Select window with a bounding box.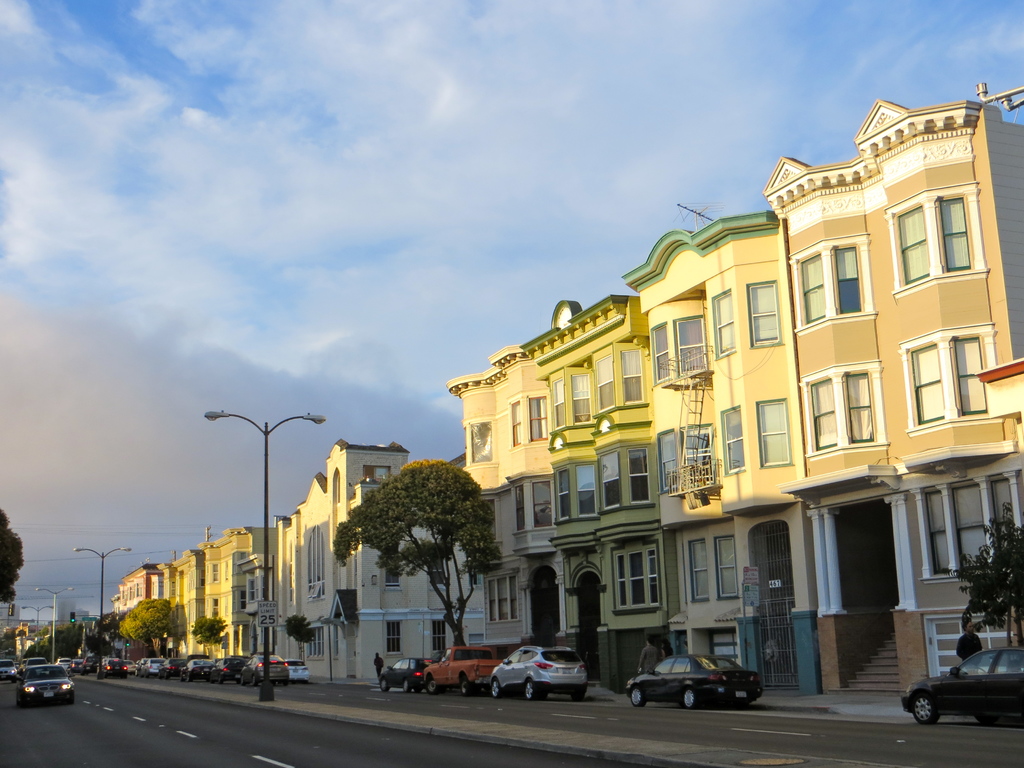
detection(622, 348, 642, 399).
